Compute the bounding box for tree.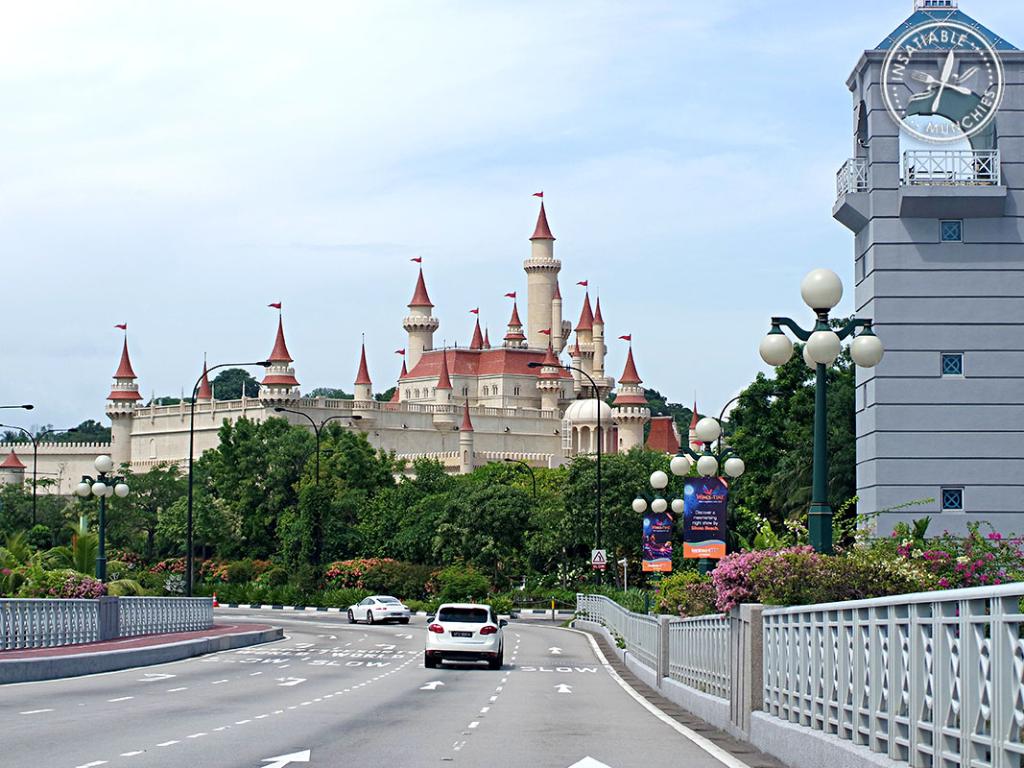
[left=412, top=462, right=533, bottom=597].
